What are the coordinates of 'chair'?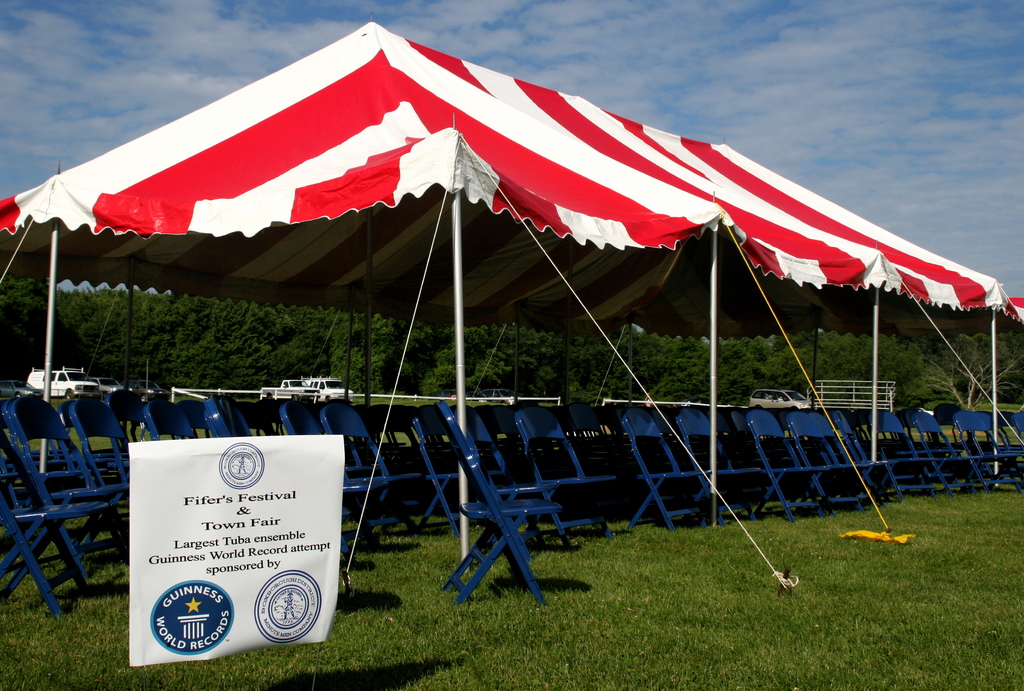
bbox=[403, 405, 459, 538].
